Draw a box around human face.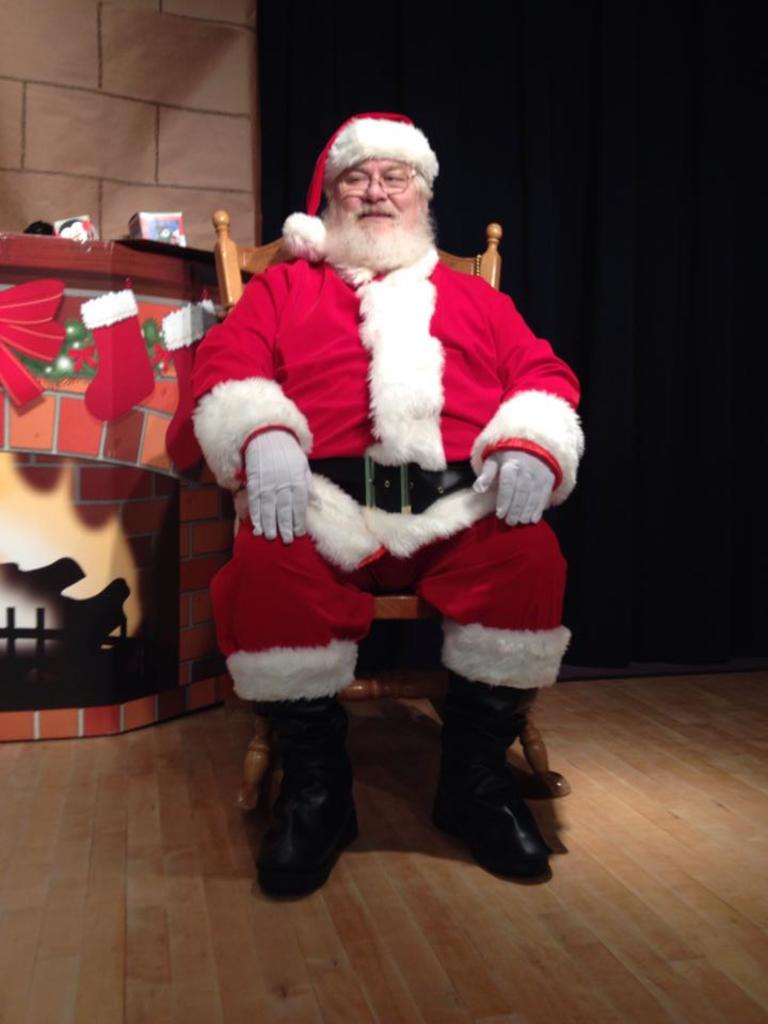
left=325, top=158, right=418, bottom=231.
